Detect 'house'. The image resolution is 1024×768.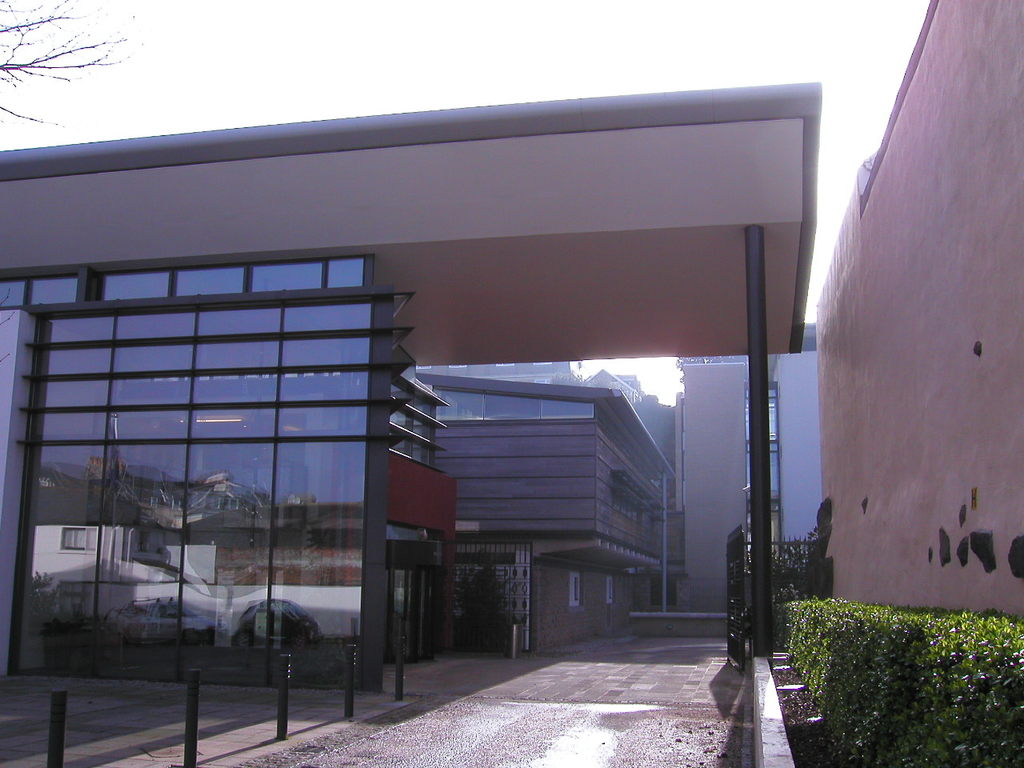
656 318 835 606.
